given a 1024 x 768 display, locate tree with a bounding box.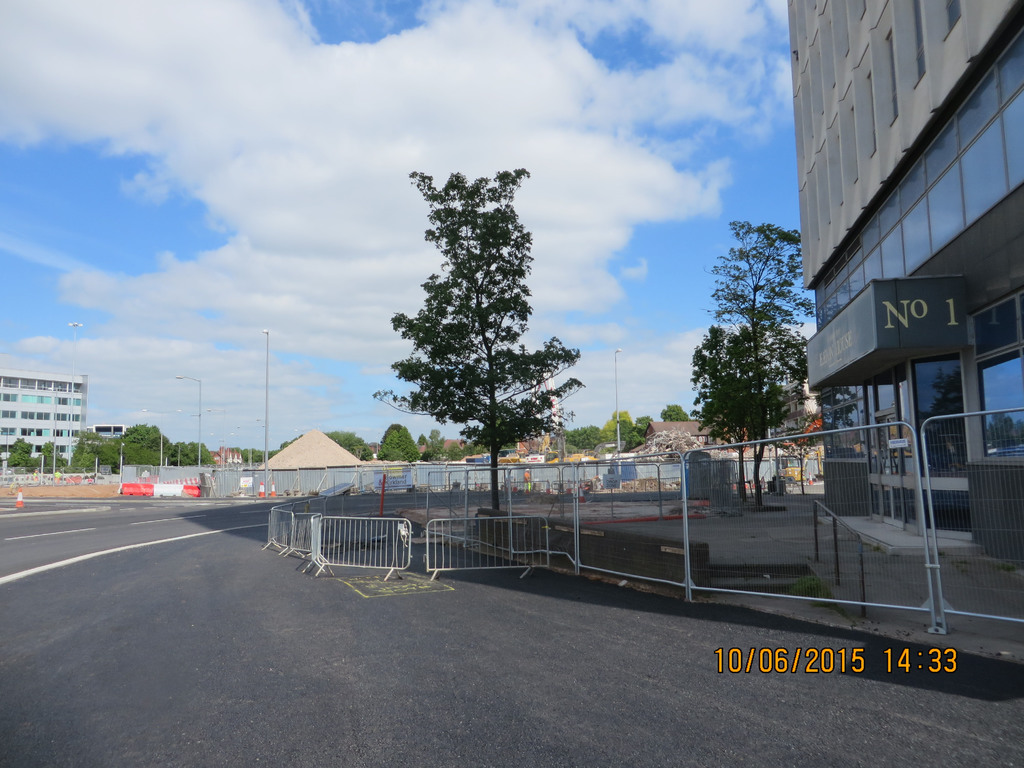
Located: 659/405/689/421.
